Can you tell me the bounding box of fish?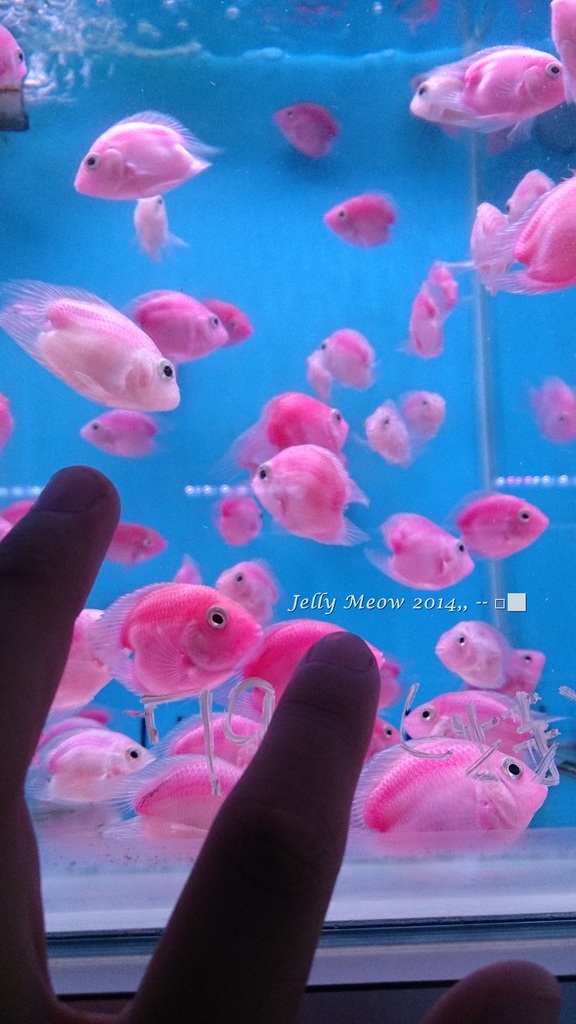
bbox(536, 380, 575, 445).
